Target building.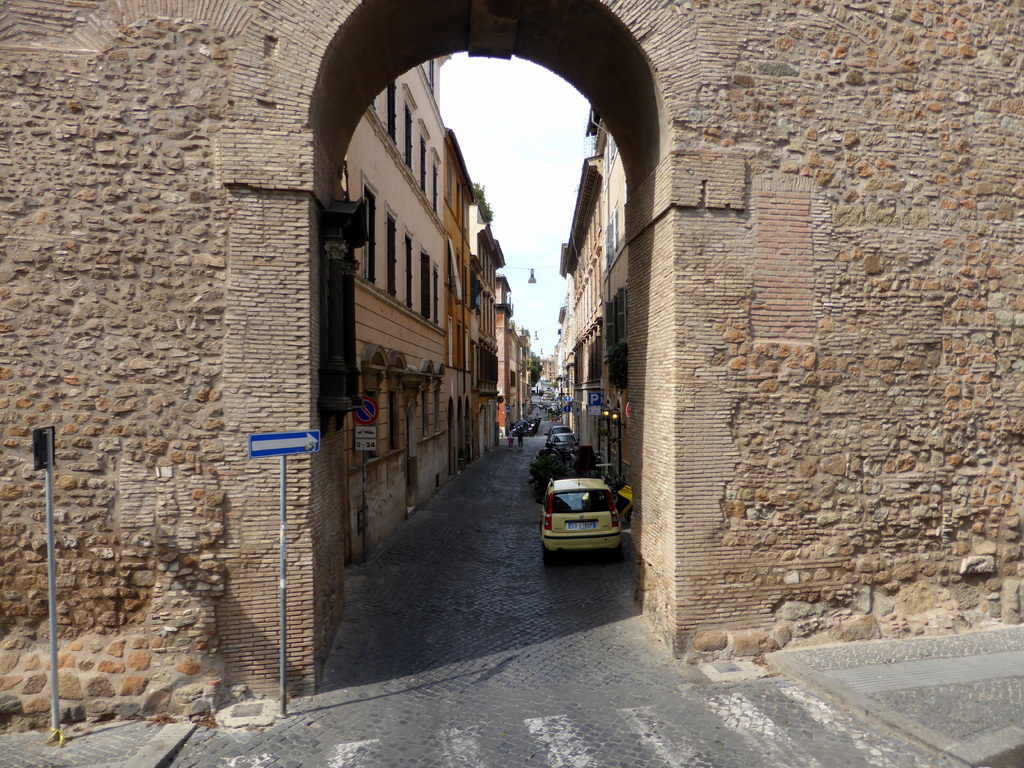
Target region: [left=449, top=127, right=503, bottom=462].
